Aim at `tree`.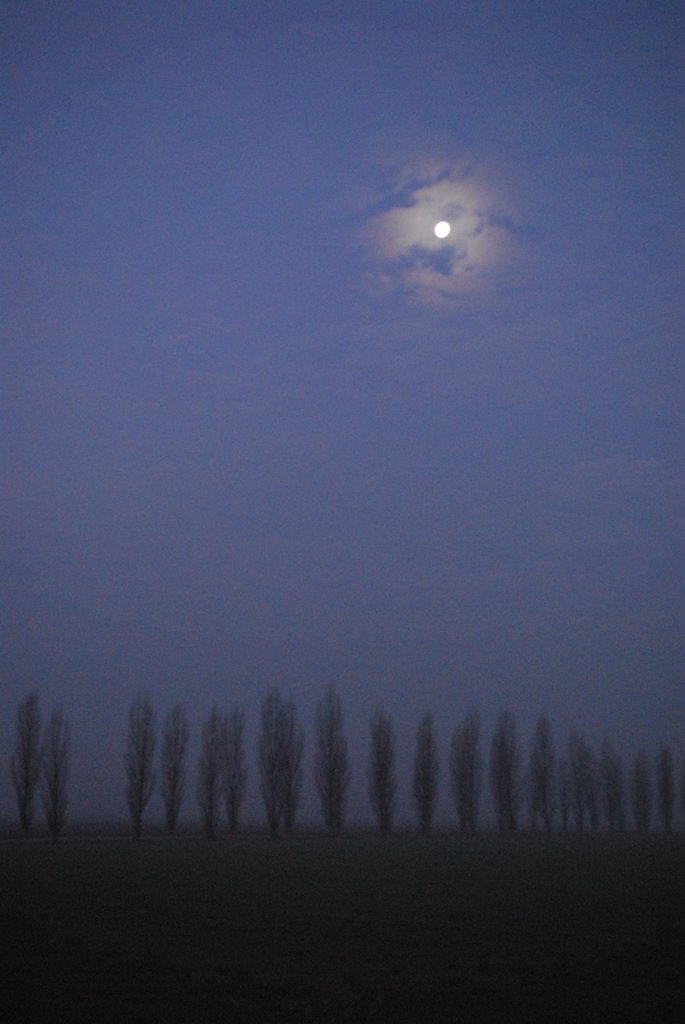
Aimed at 191/716/217/831.
